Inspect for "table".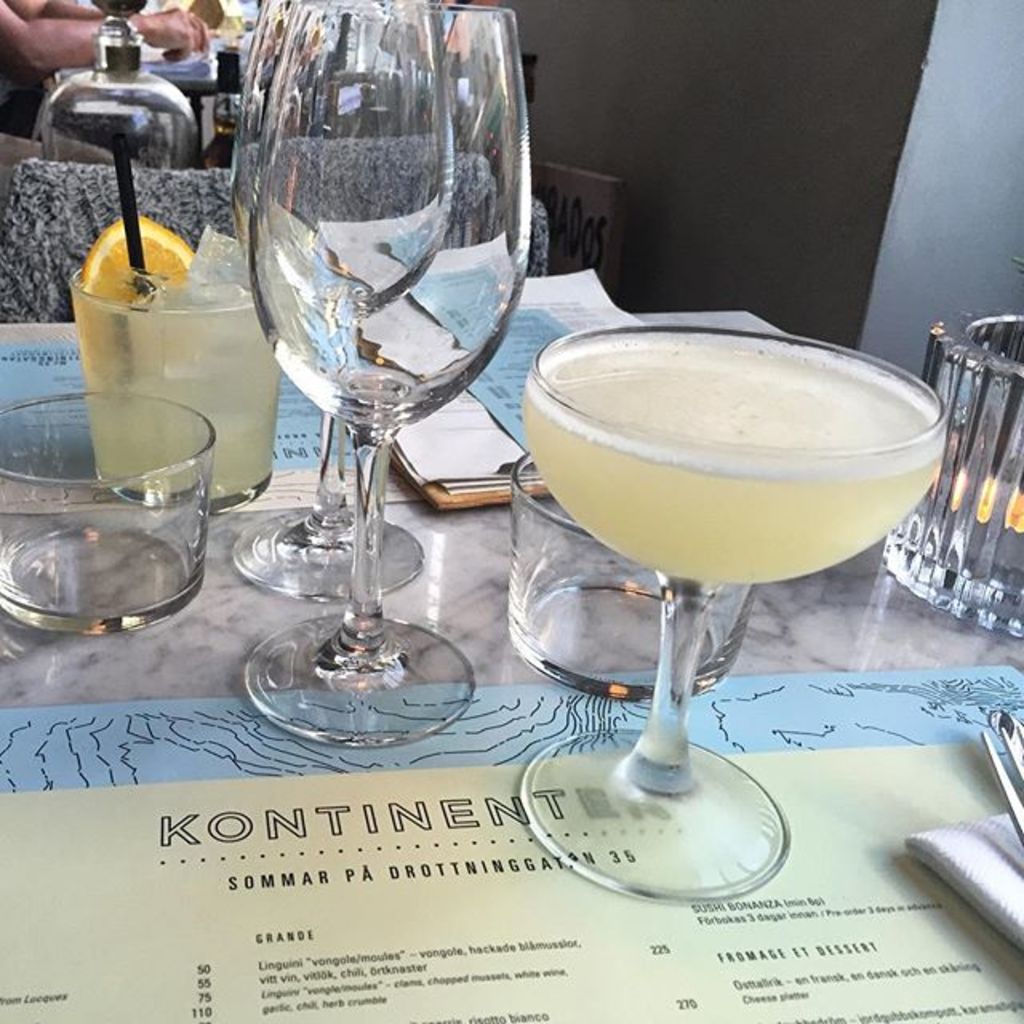
Inspection: crop(0, 312, 1022, 1022).
